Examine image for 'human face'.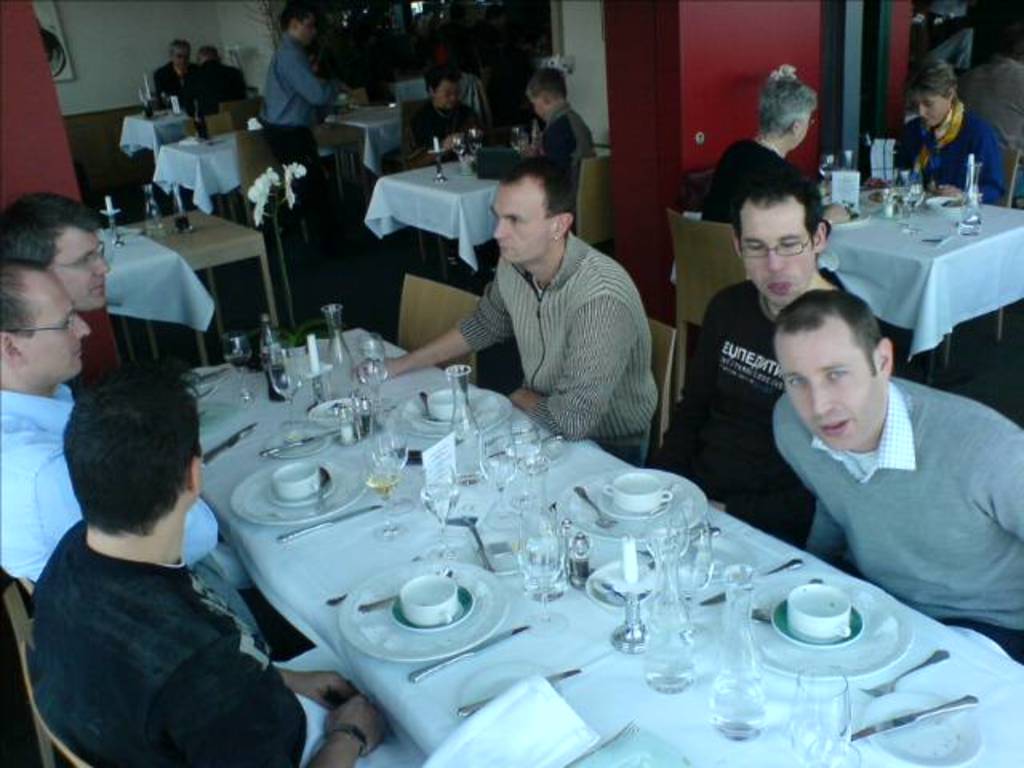
Examination result: 437, 82, 464, 109.
